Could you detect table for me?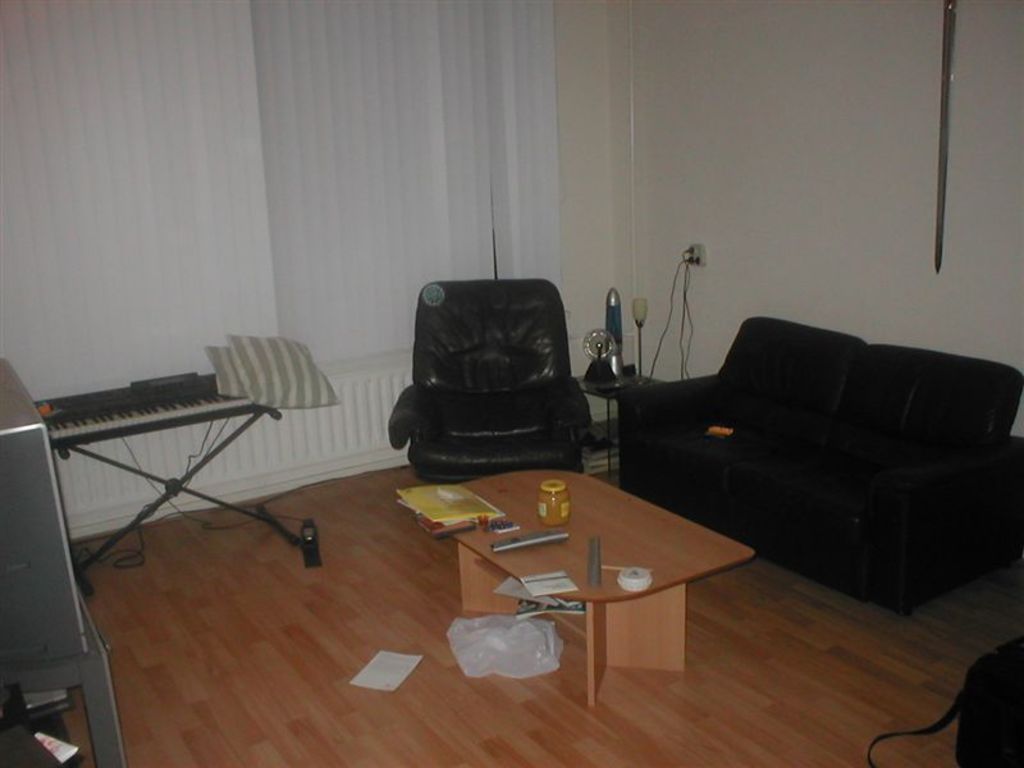
Detection result: bbox=[0, 582, 124, 767].
